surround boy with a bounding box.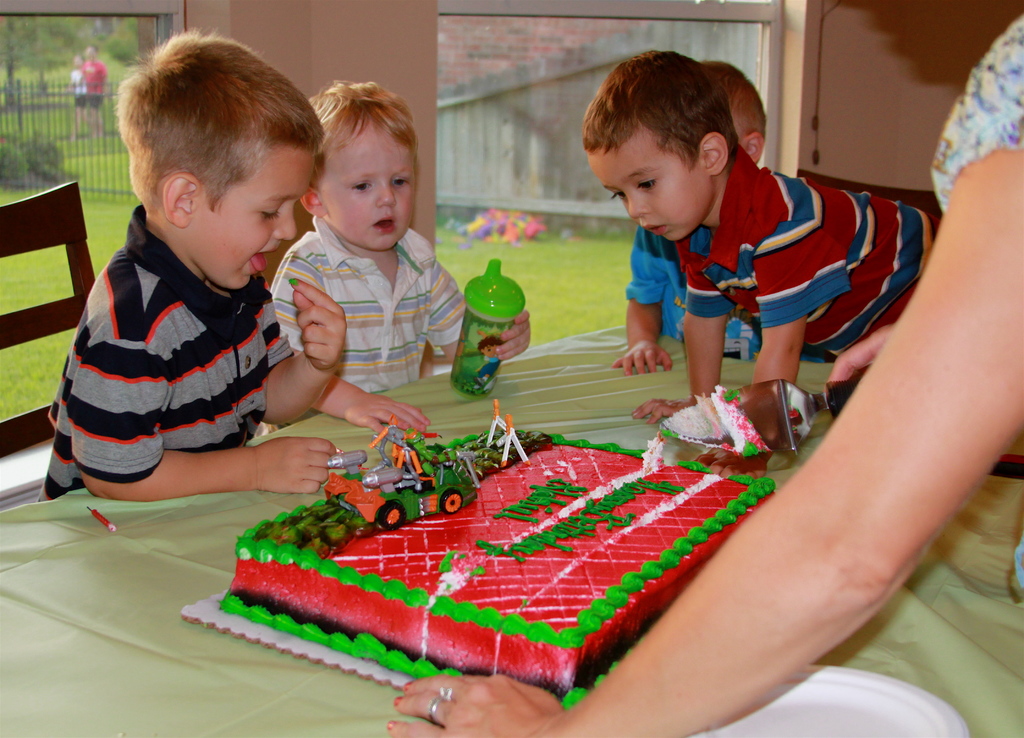
[605, 59, 771, 379].
